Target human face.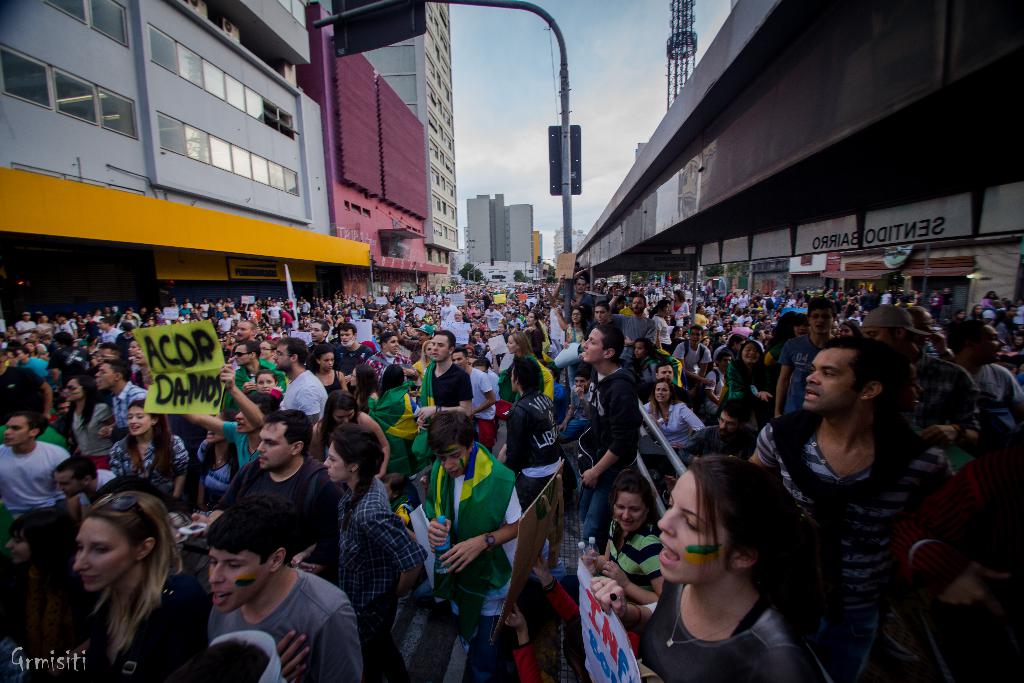
Target region: crop(689, 330, 703, 343).
